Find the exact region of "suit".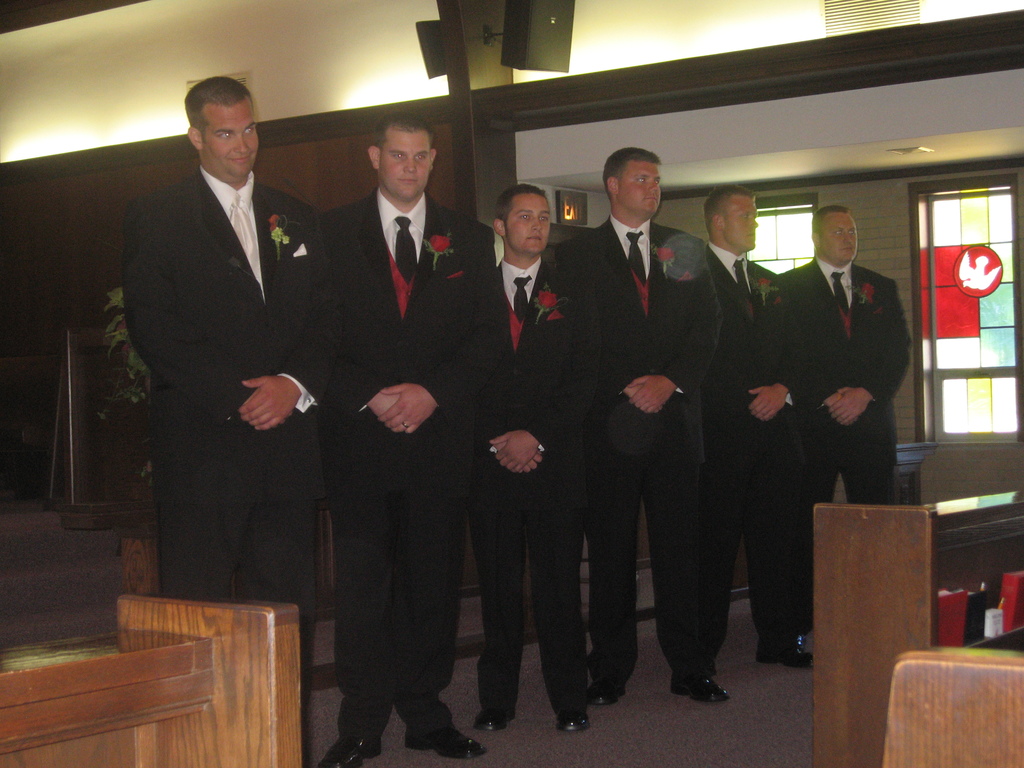
Exact region: {"left": 117, "top": 167, "right": 354, "bottom": 767}.
